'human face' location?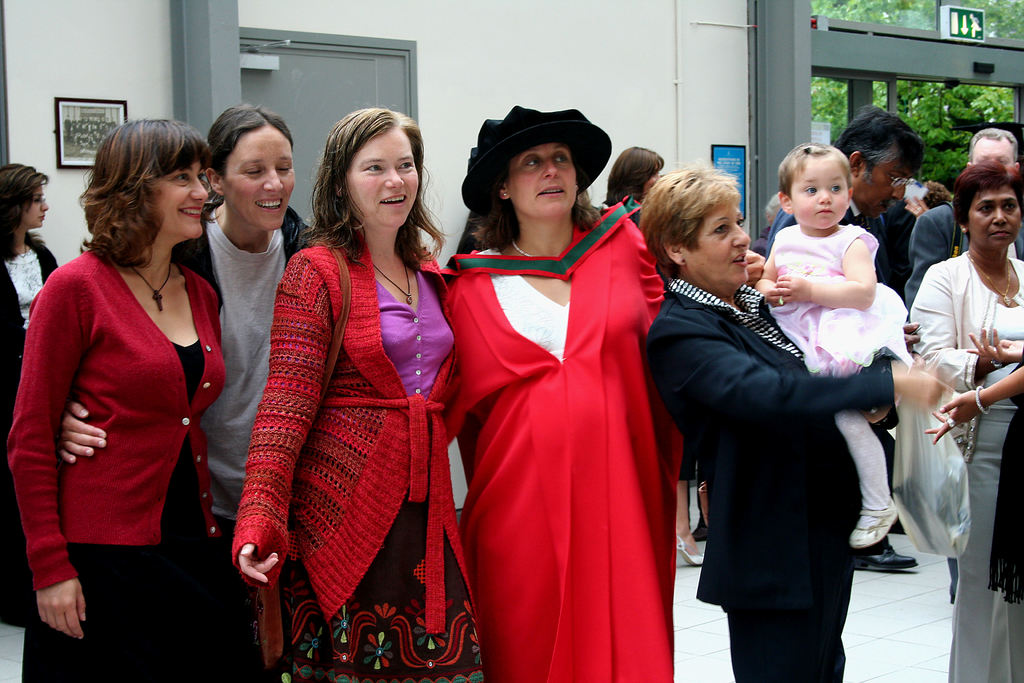
{"x1": 689, "y1": 197, "x2": 749, "y2": 289}
